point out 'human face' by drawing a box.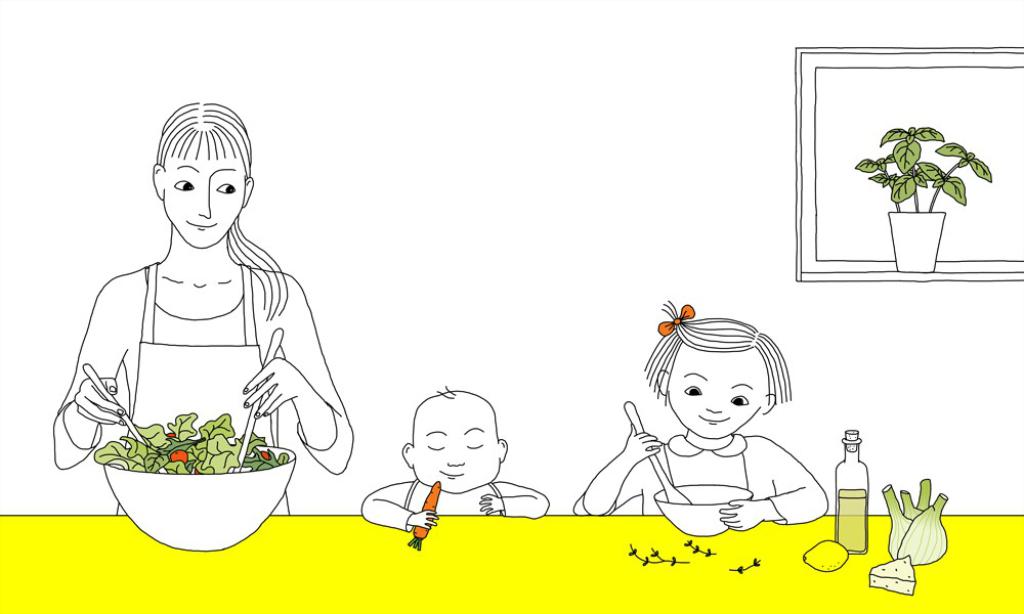
x1=163 y1=139 x2=243 y2=246.
